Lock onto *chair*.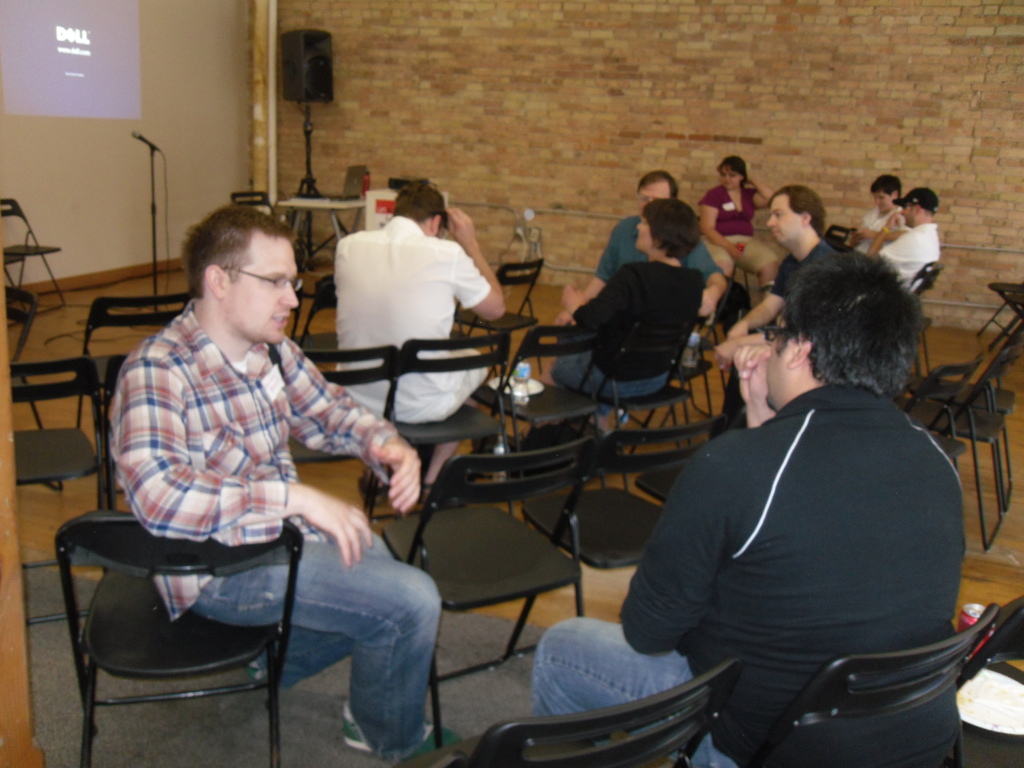
Locked: left=0, top=197, right=71, bottom=318.
